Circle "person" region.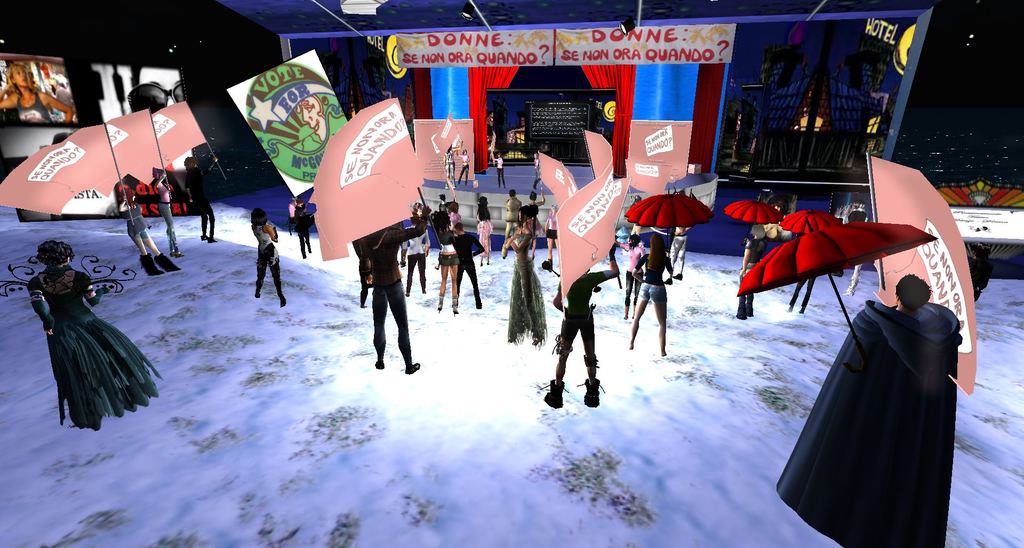
Region: 29 243 163 432.
